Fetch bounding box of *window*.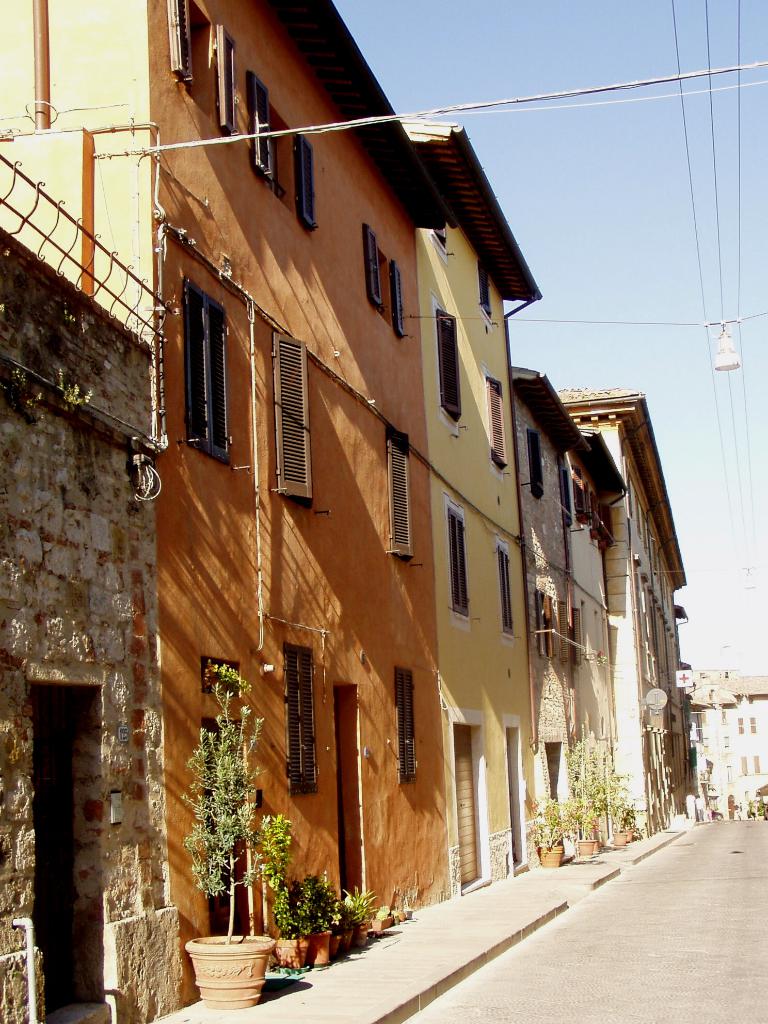
Bbox: l=540, t=595, r=555, b=661.
